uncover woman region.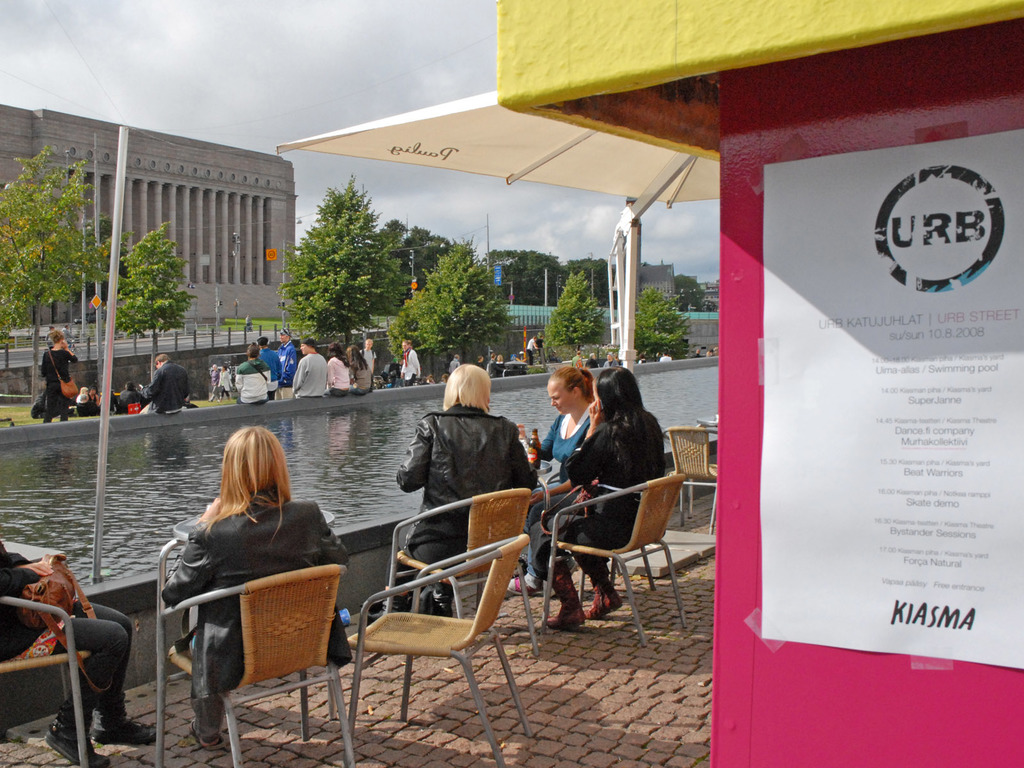
Uncovered: {"left": 326, "top": 344, "right": 350, "bottom": 394}.
